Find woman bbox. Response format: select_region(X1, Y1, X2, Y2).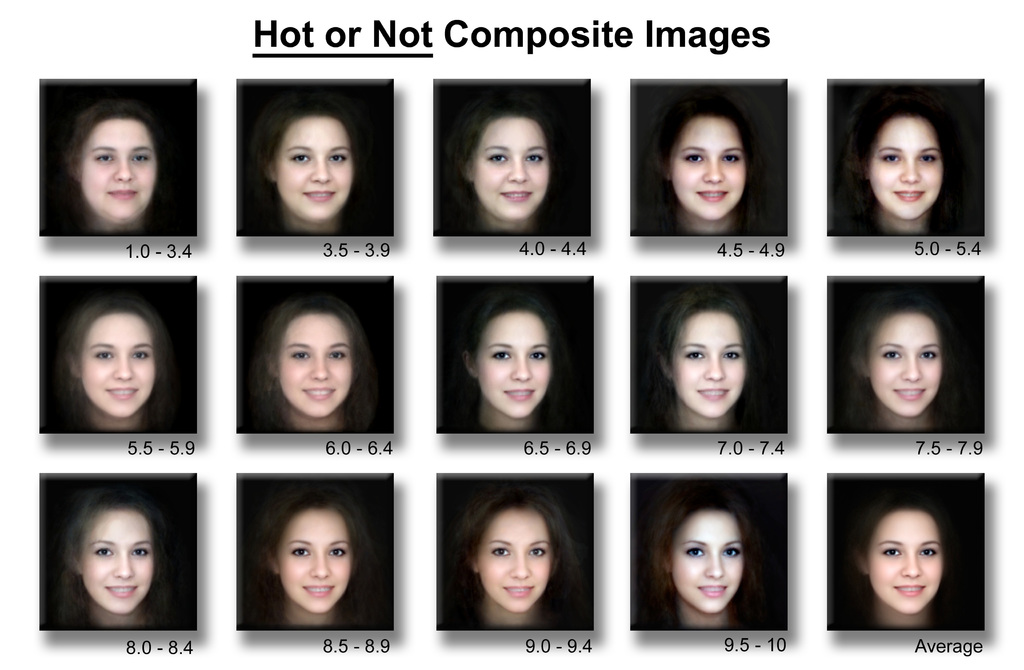
select_region(649, 288, 750, 429).
